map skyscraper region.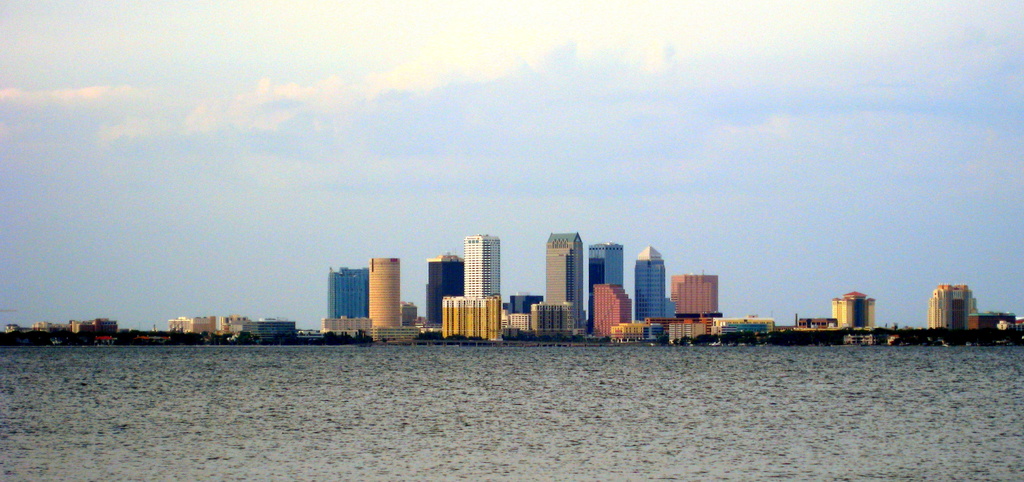
Mapped to Rect(635, 247, 665, 338).
